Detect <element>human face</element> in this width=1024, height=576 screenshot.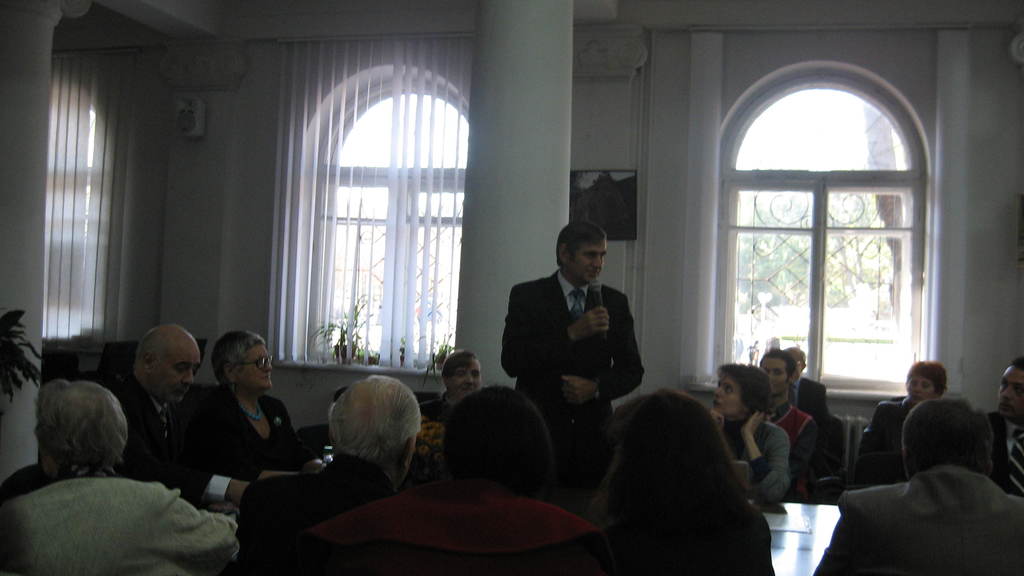
Detection: 710/371/746/424.
